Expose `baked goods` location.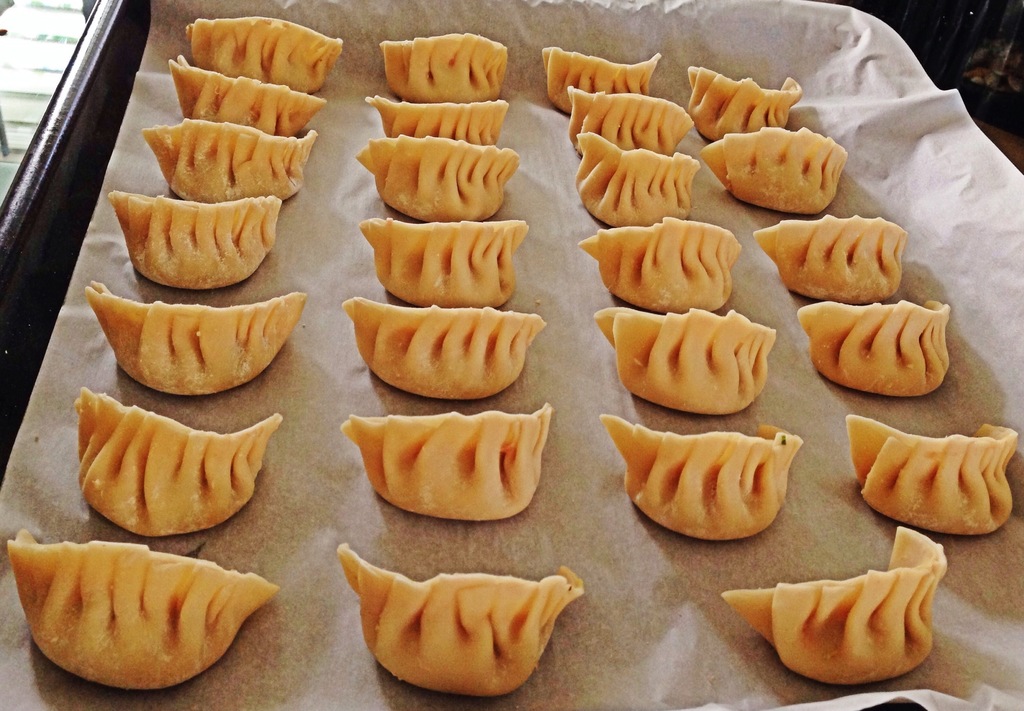
Exposed at {"x1": 594, "y1": 418, "x2": 806, "y2": 545}.
